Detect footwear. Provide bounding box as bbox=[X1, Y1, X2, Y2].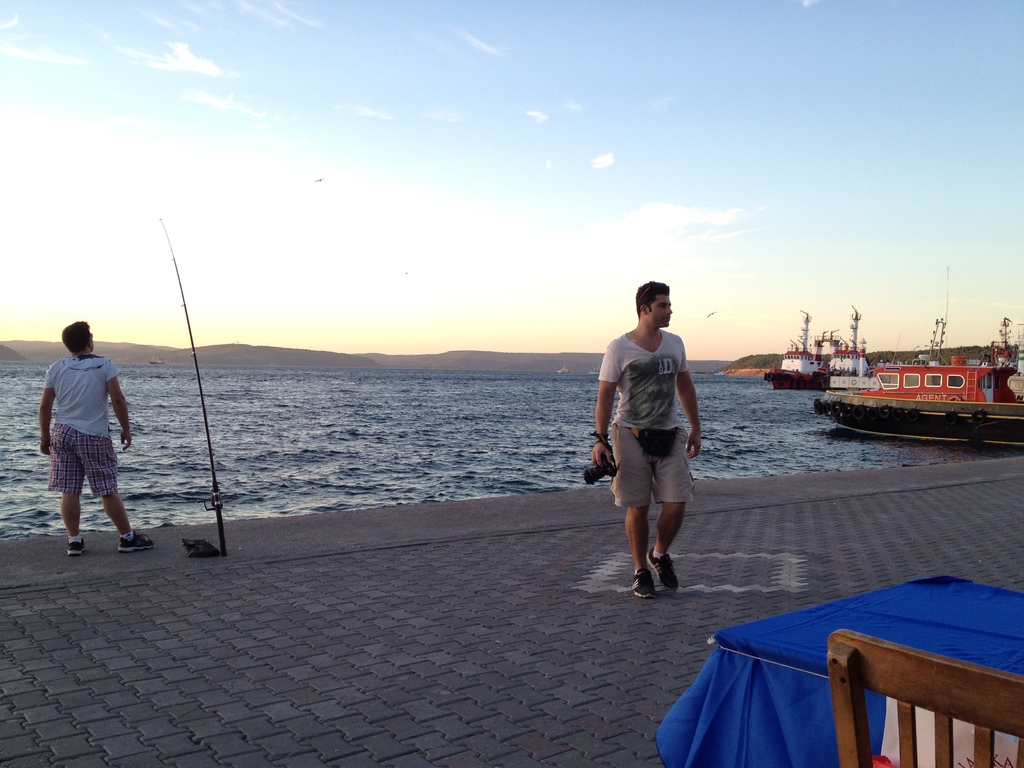
bbox=[628, 566, 660, 600].
